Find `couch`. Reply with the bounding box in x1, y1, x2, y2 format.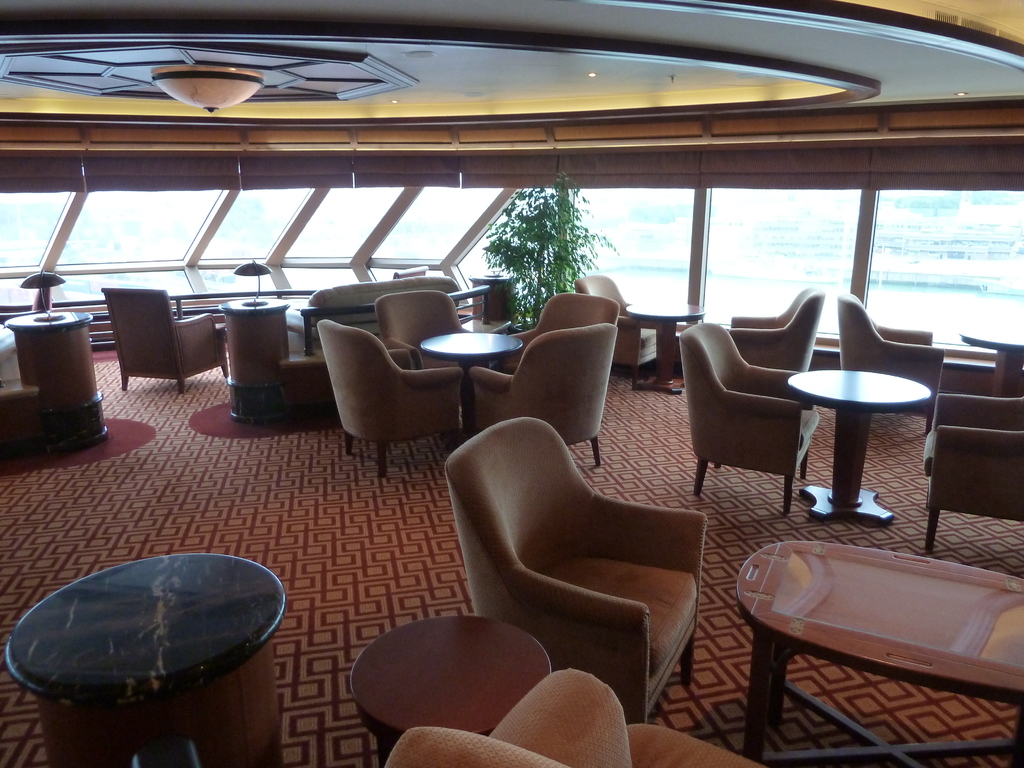
378, 297, 466, 371.
